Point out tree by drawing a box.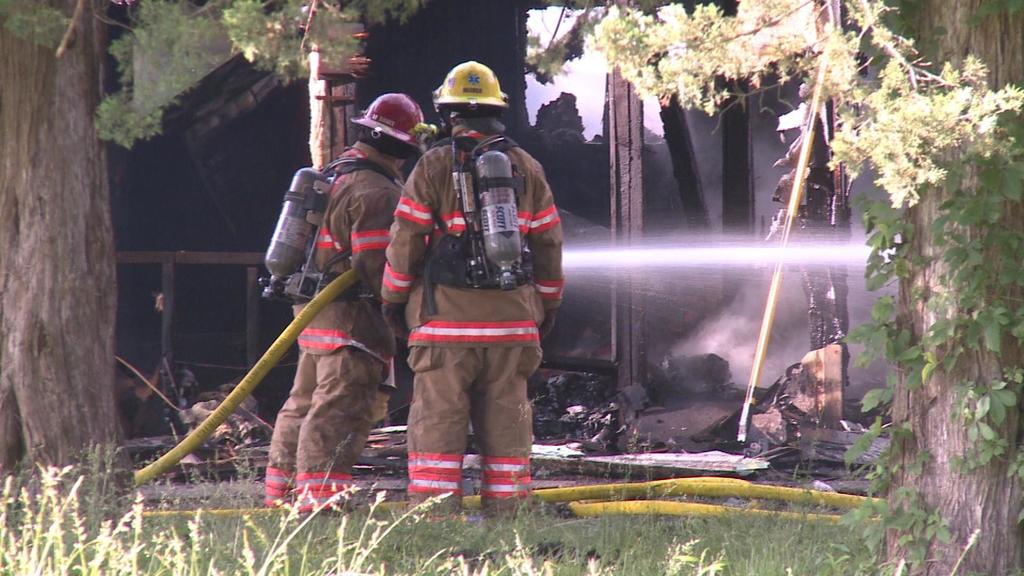
left=0, top=0, right=425, bottom=543.
